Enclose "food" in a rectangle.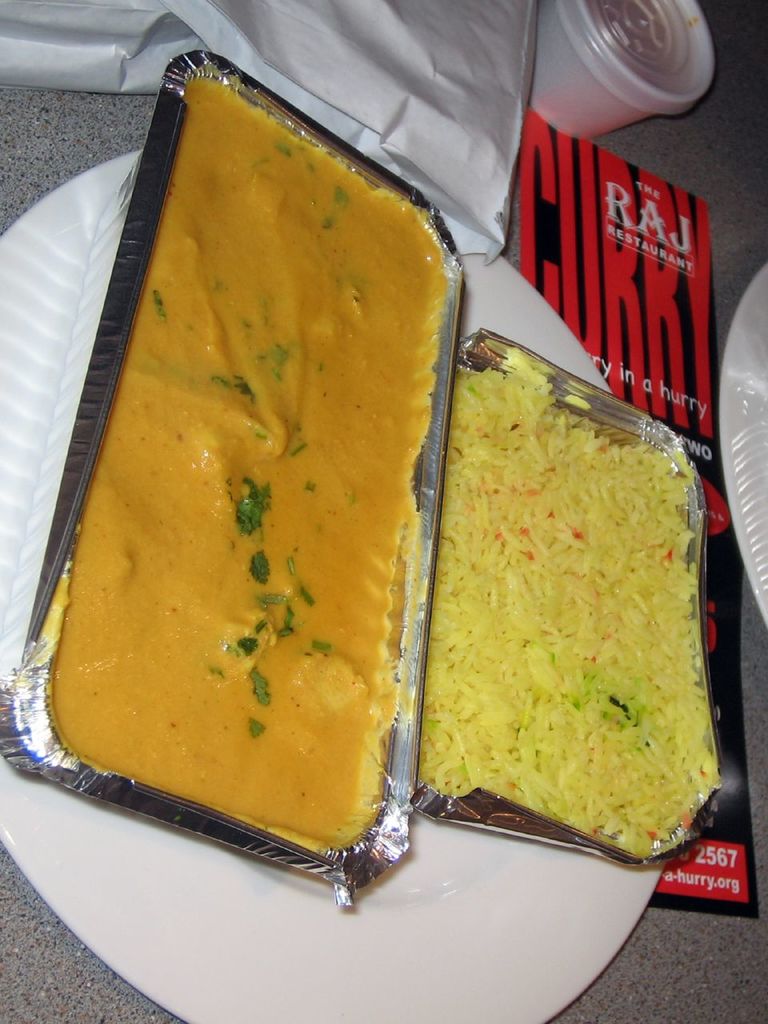
box(426, 361, 714, 858).
